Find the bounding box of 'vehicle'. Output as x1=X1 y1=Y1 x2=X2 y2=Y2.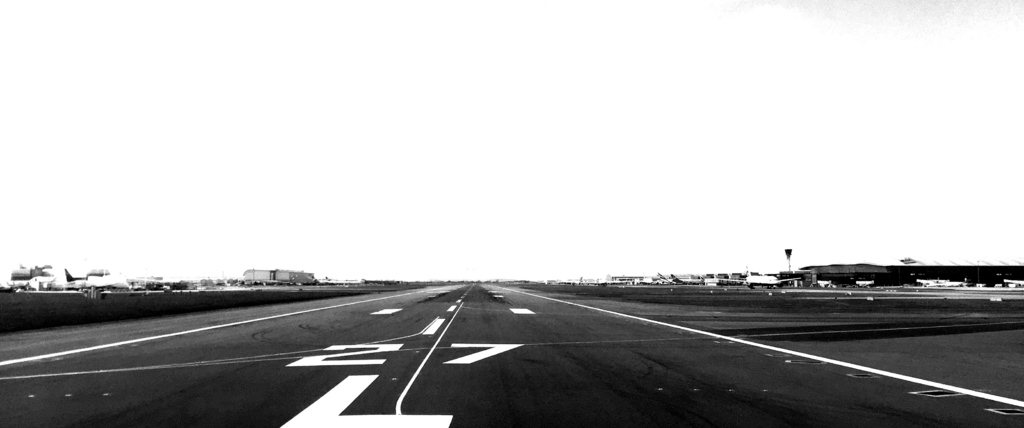
x1=718 y1=271 x2=792 y2=292.
